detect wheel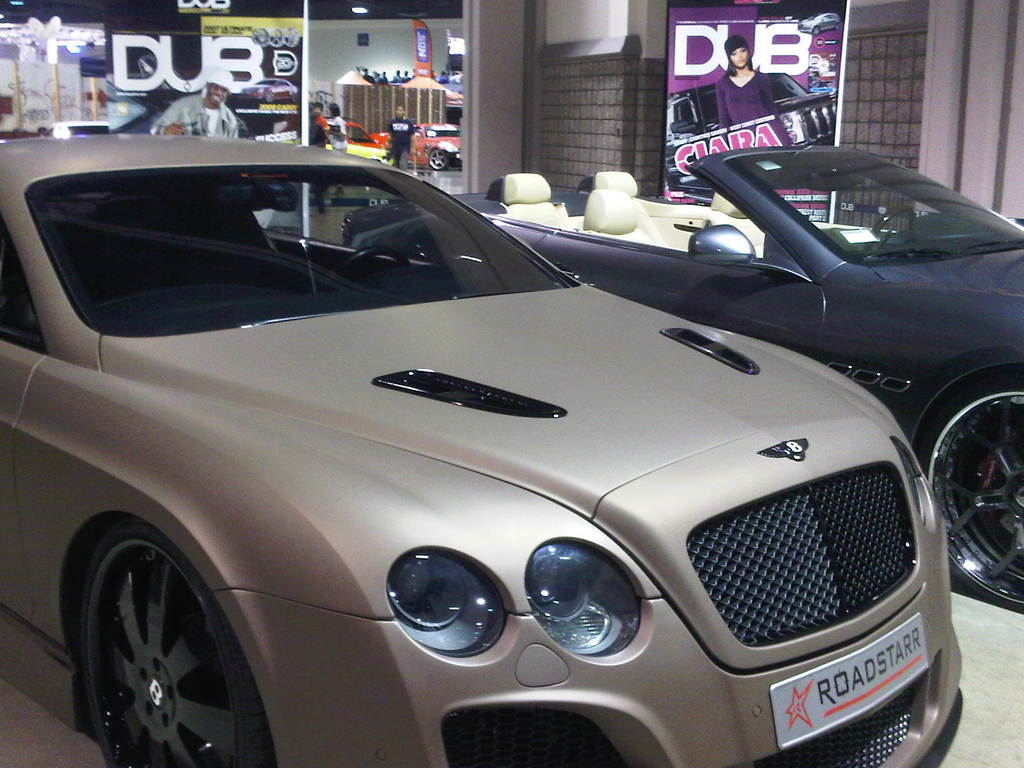
<region>328, 246, 413, 280</region>
